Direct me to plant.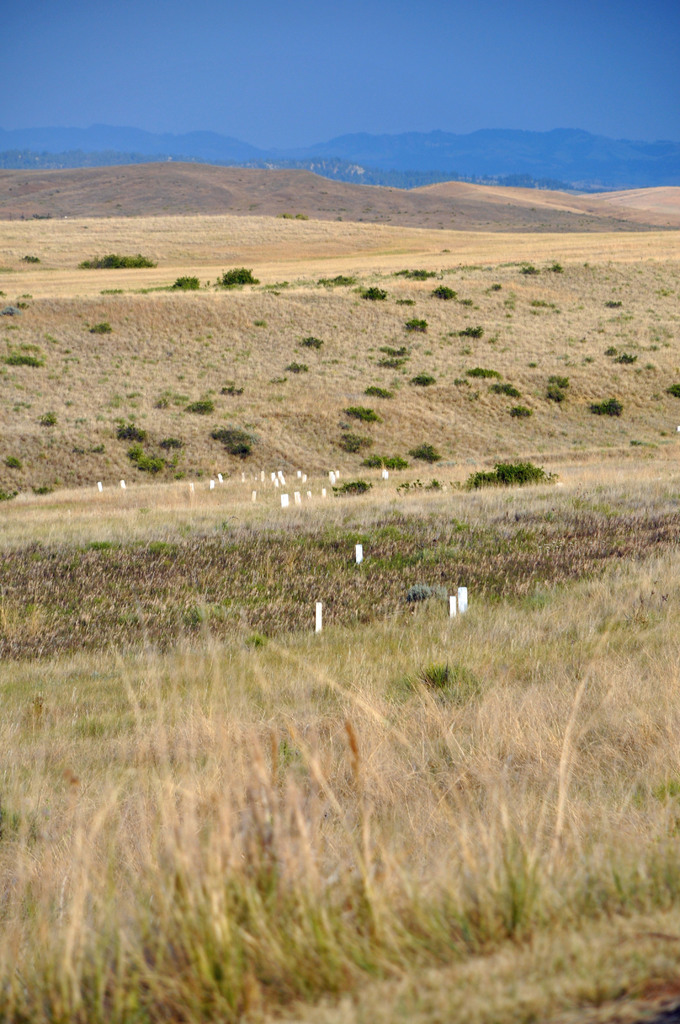
Direction: [x1=460, y1=364, x2=504, y2=383].
